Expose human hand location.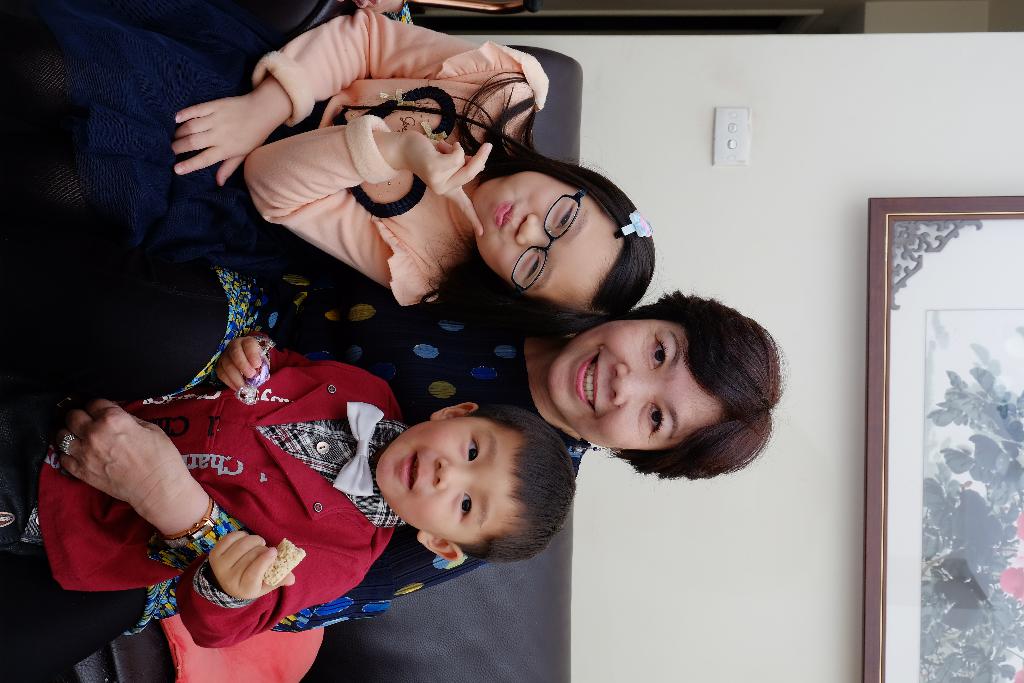
Exposed at left=54, top=399, right=184, bottom=509.
